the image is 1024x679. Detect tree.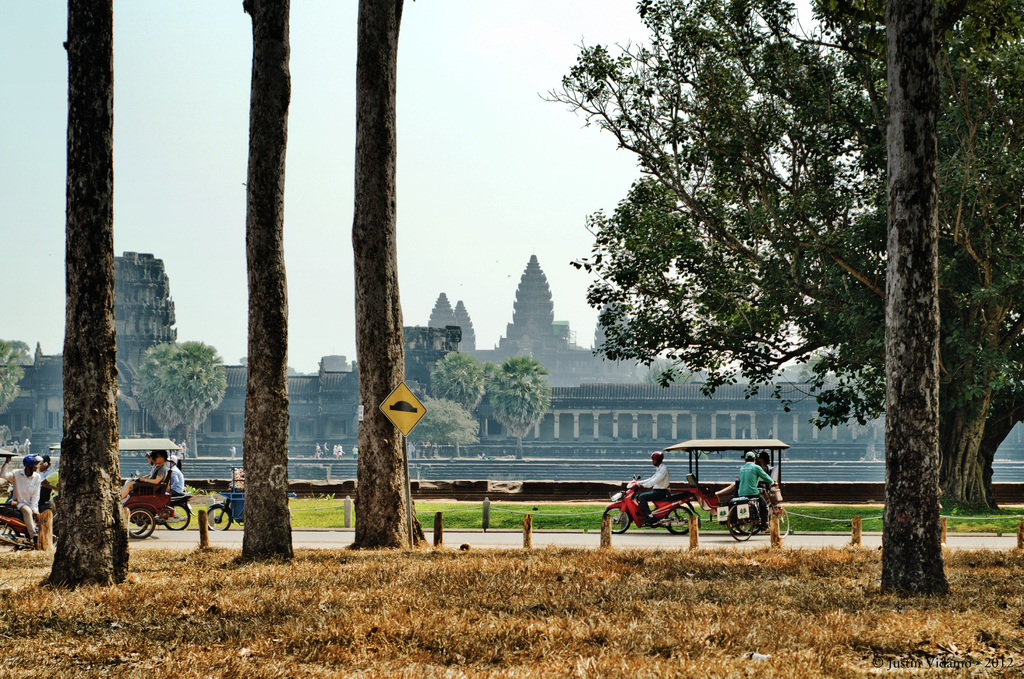
Detection: <region>541, 0, 1023, 502</region>.
